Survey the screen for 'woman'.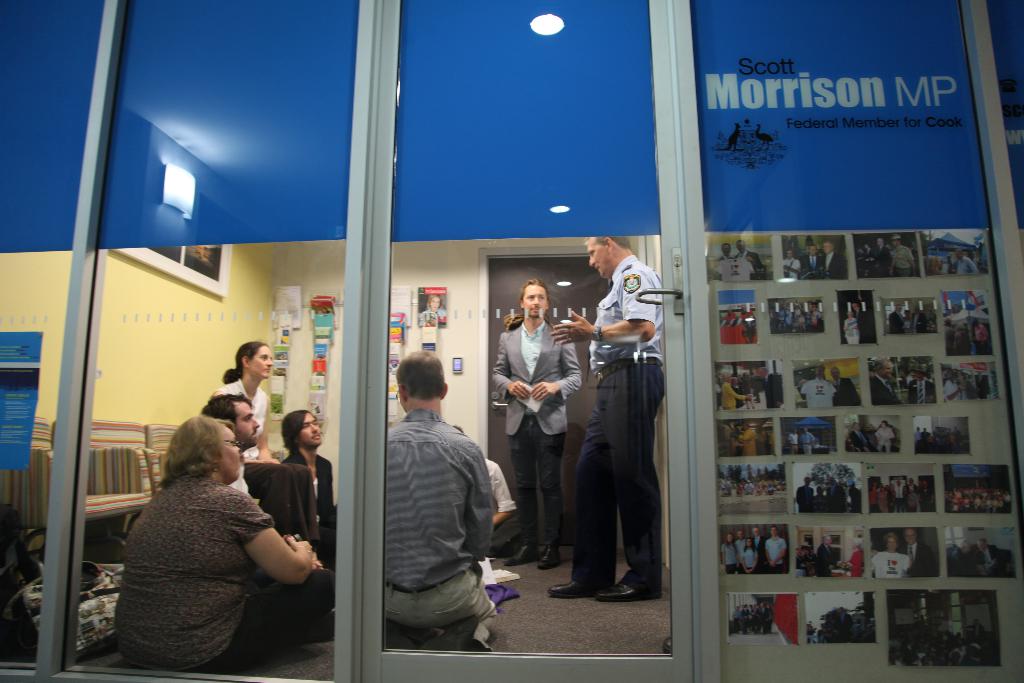
Survey found: (104, 387, 324, 680).
